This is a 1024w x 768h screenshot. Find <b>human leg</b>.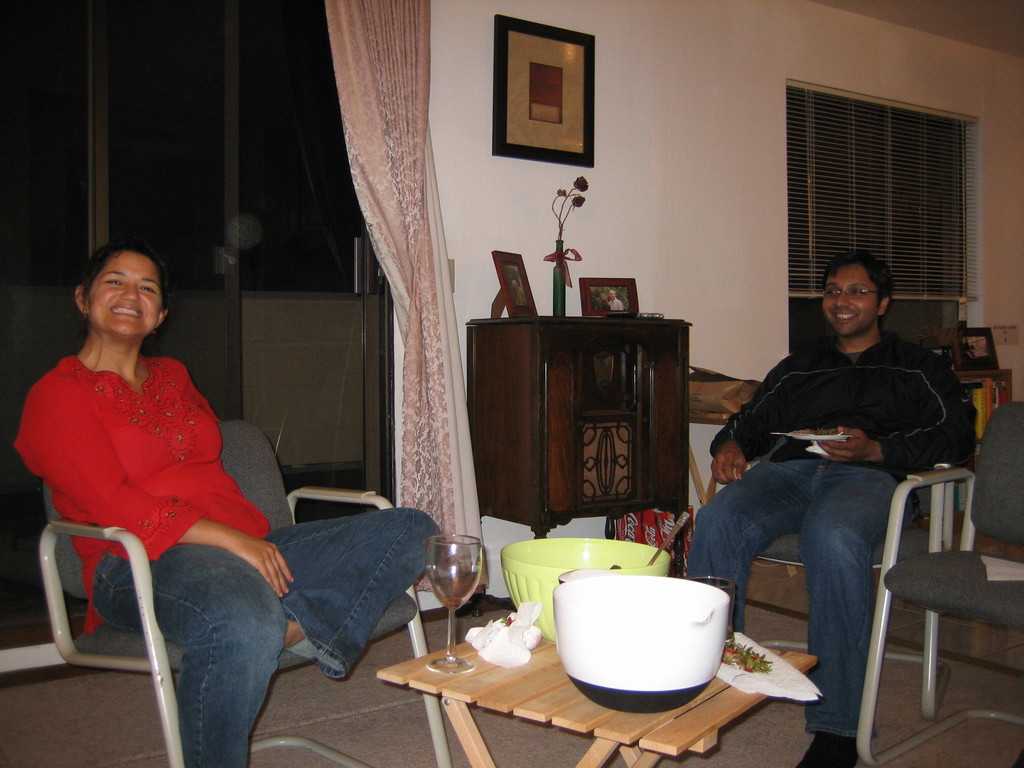
Bounding box: BBox(97, 547, 282, 767).
